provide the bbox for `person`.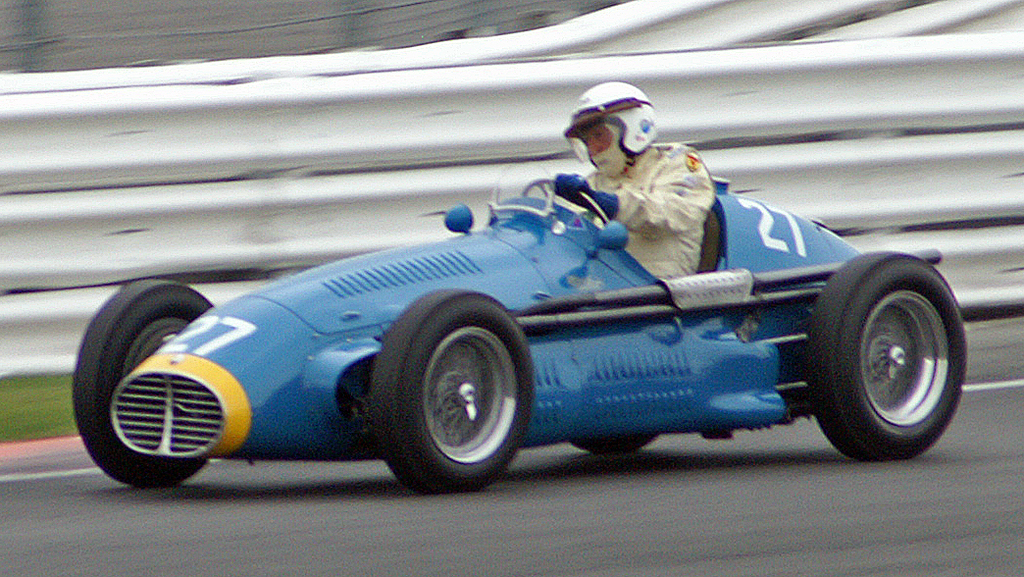
x1=542, y1=81, x2=732, y2=288.
